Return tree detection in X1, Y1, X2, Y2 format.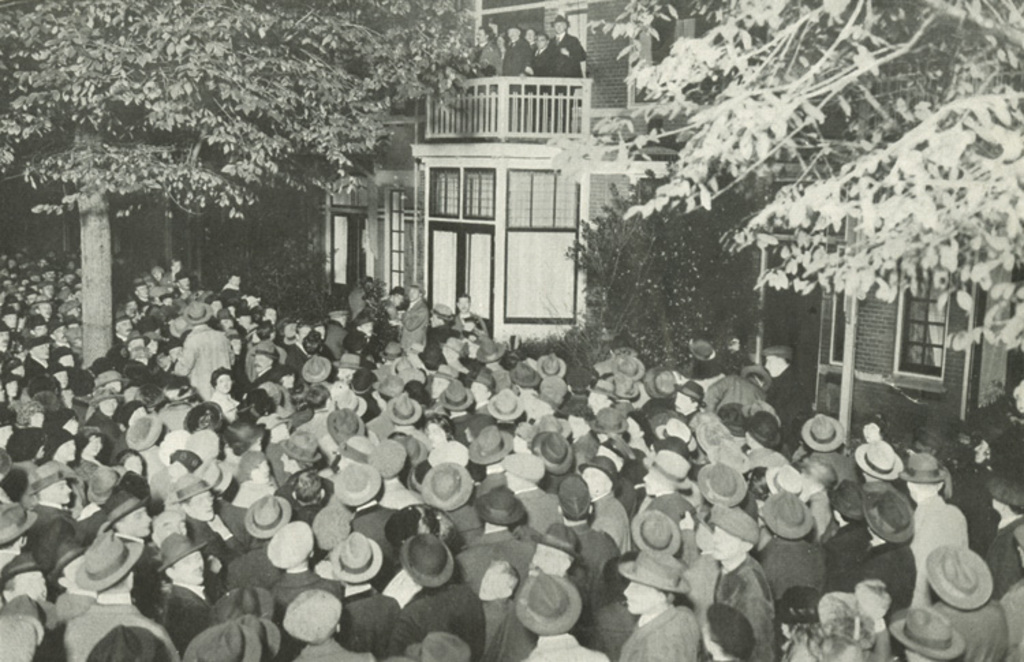
0, 0, 479, 374.
